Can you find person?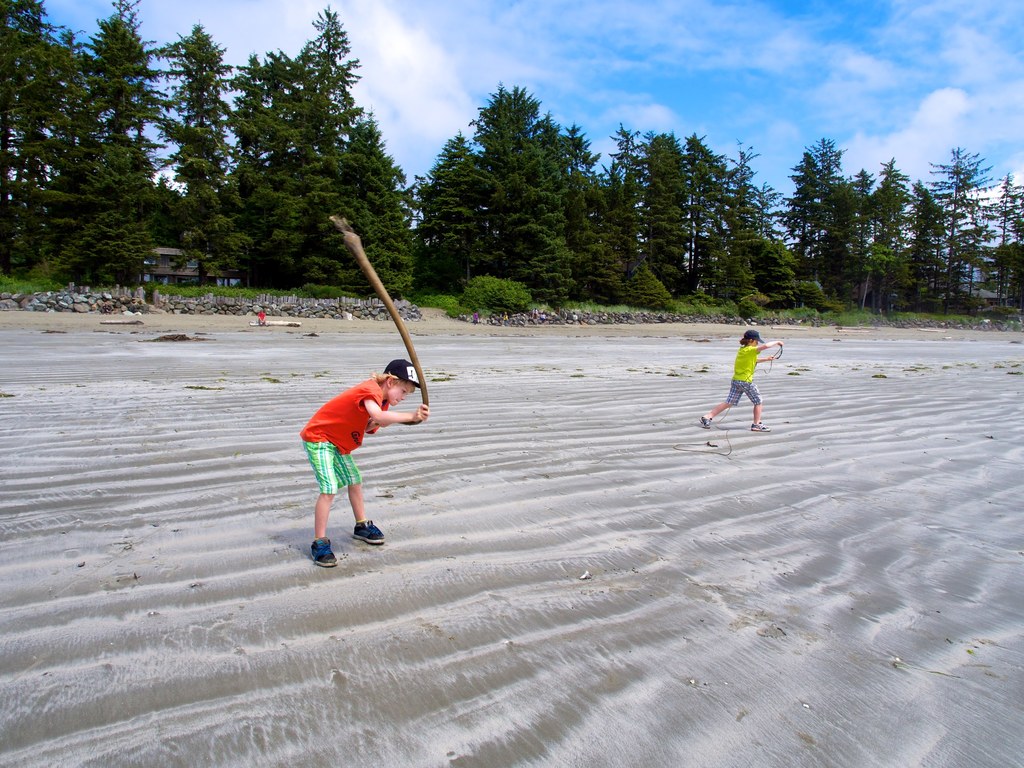
Yes, bounding box: (701, 330, 780, 431).
